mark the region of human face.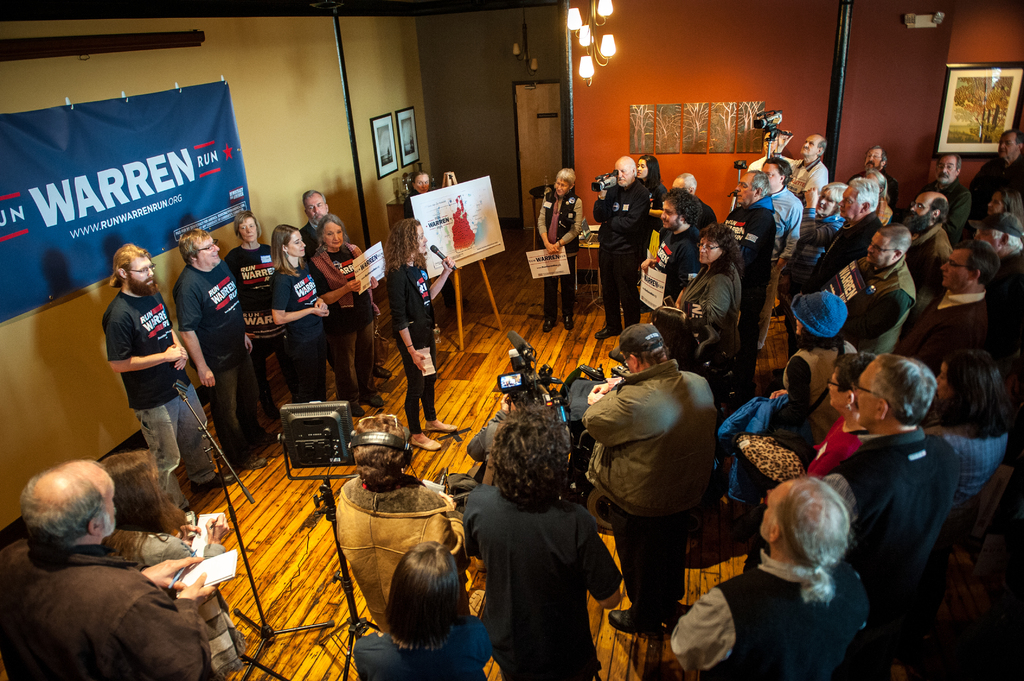
Region: 851,358,877,426.
